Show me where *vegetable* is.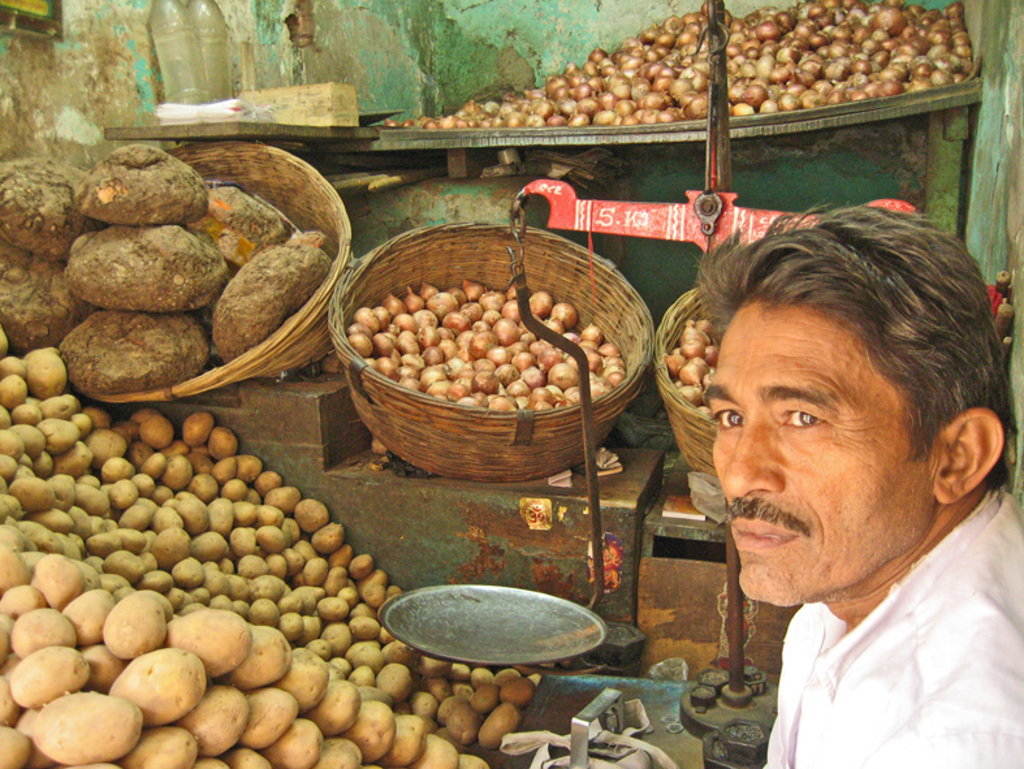
*vegetable* is at bbox=(321, 619, 354, 653).
